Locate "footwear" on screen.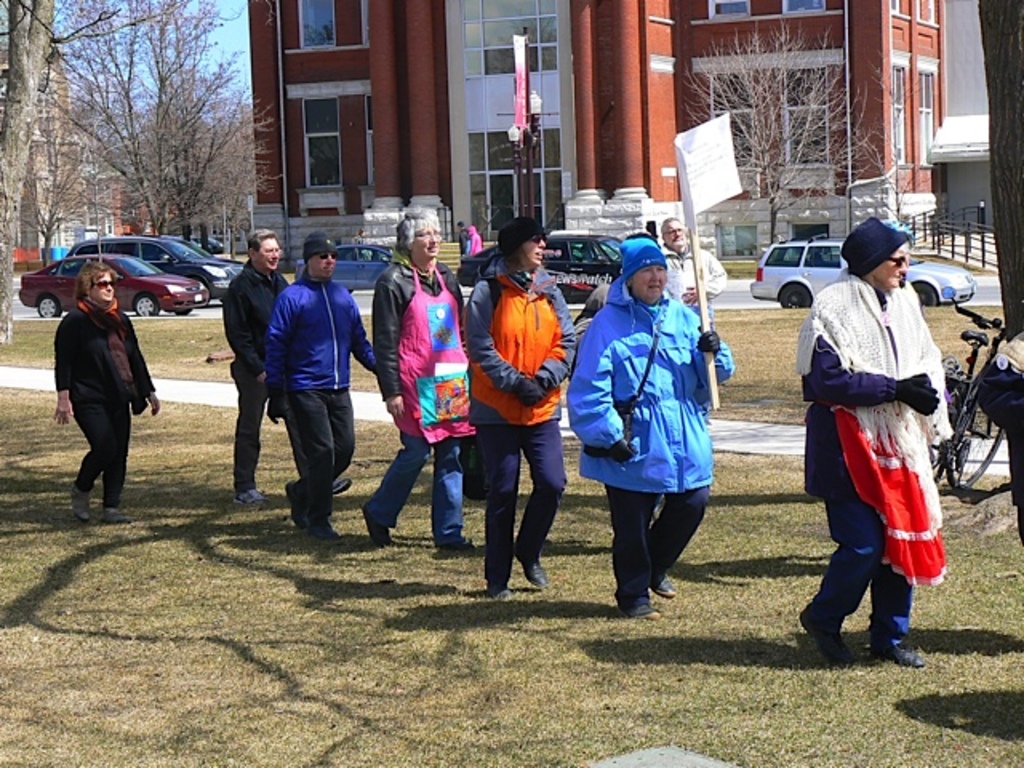
On screen at rect(523, 552, 549, 587).
